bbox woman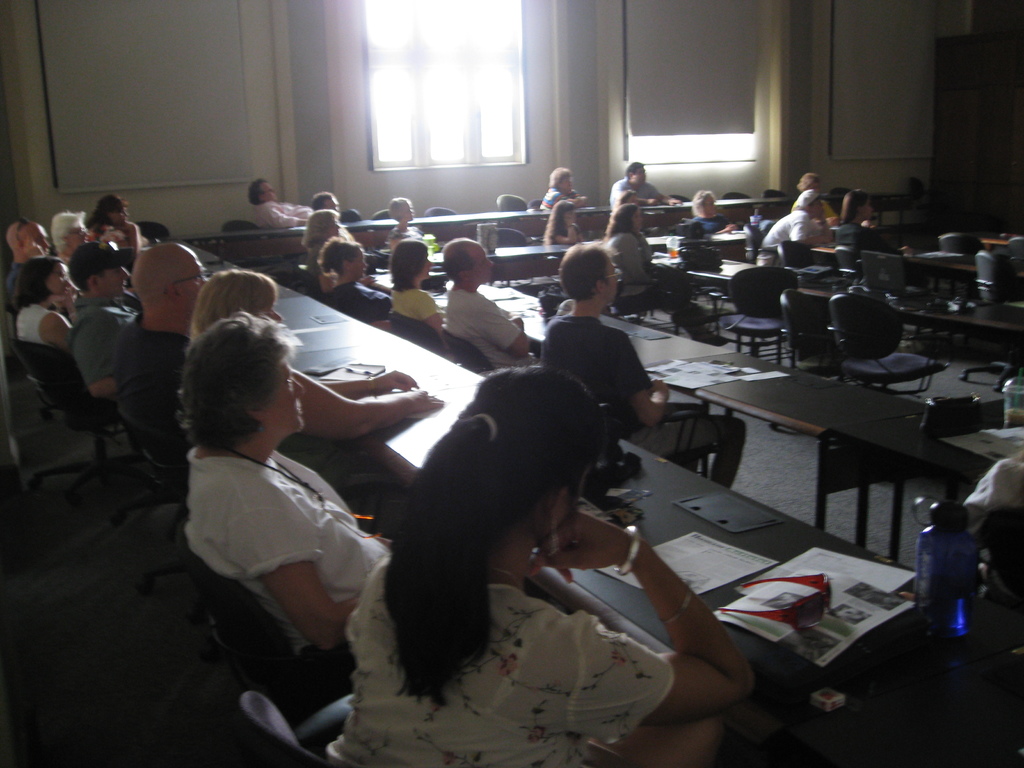
BBox(184, 264, 445, 506)
